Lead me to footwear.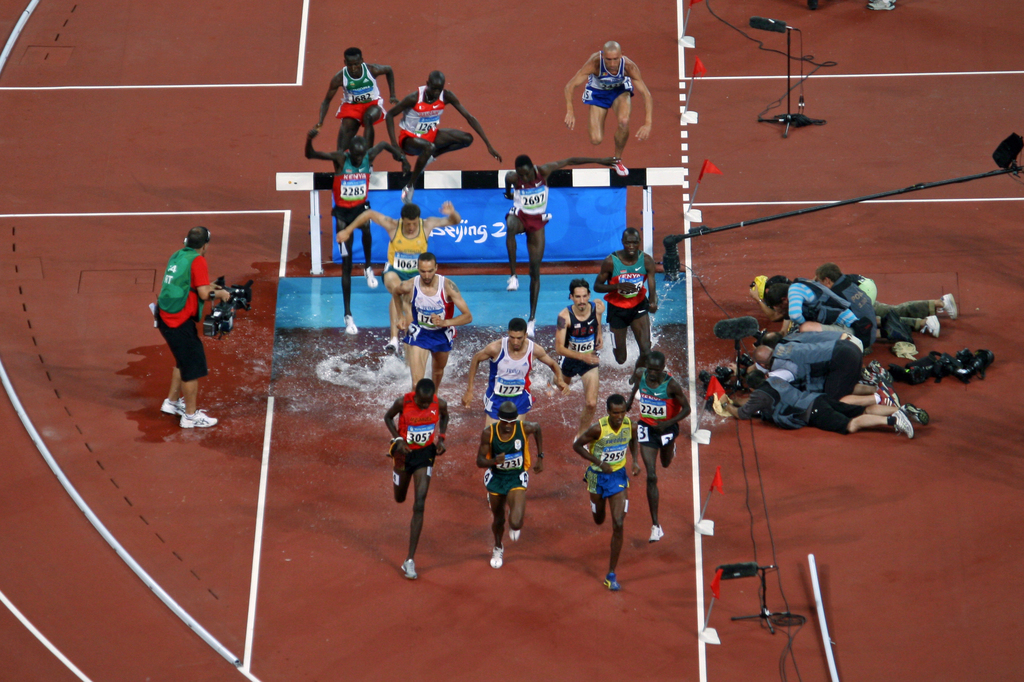
Lead to 179,411,220,430.
